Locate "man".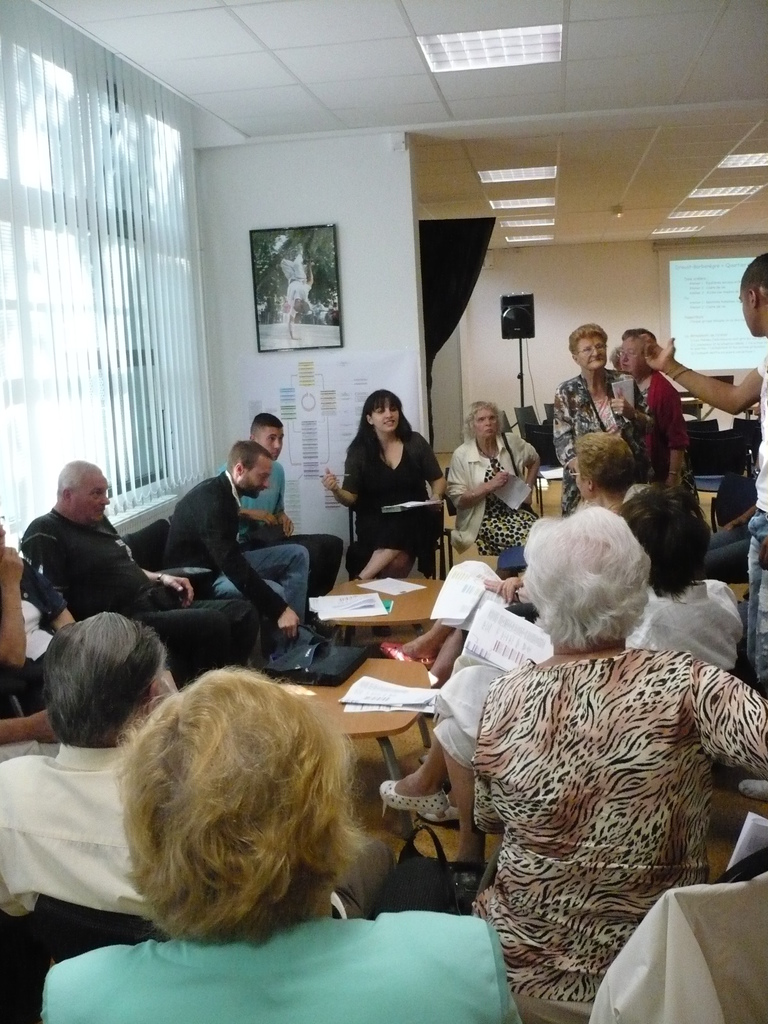
Bounding box: [0,612,177,922].
